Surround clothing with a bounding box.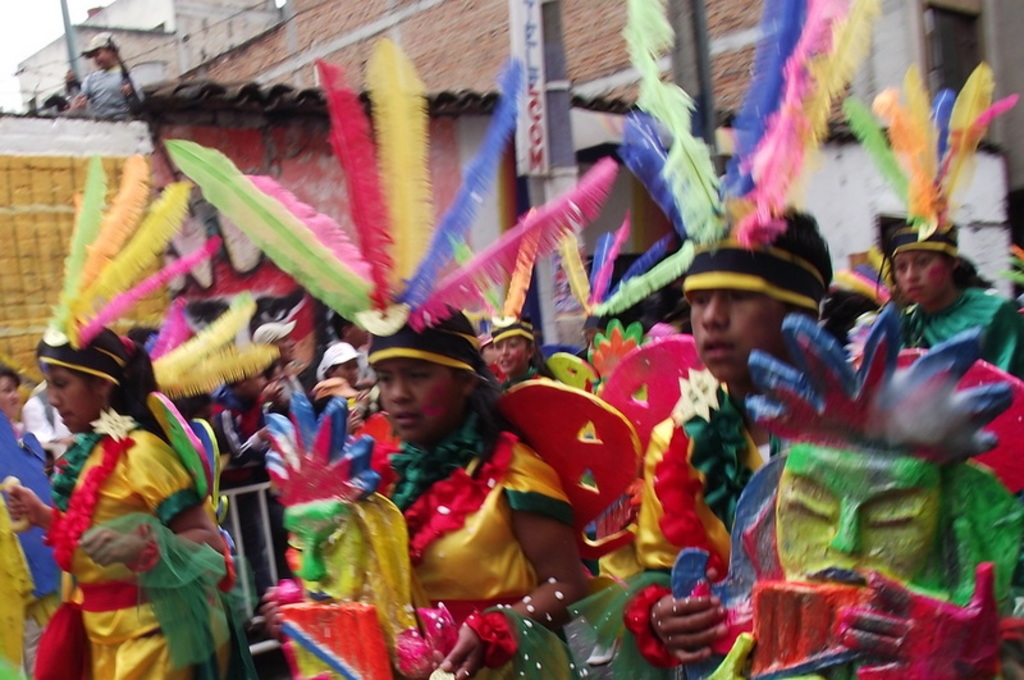
crop(644, 357, 790, 636).
